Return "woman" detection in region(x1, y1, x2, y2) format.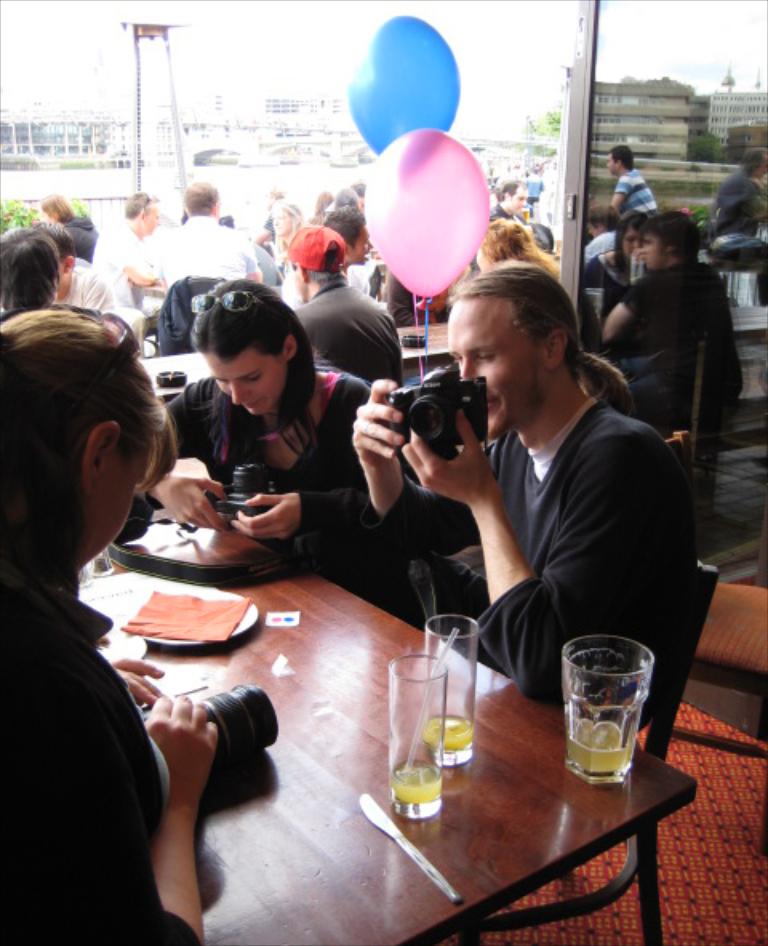
region(267, 197, 306, 272).
